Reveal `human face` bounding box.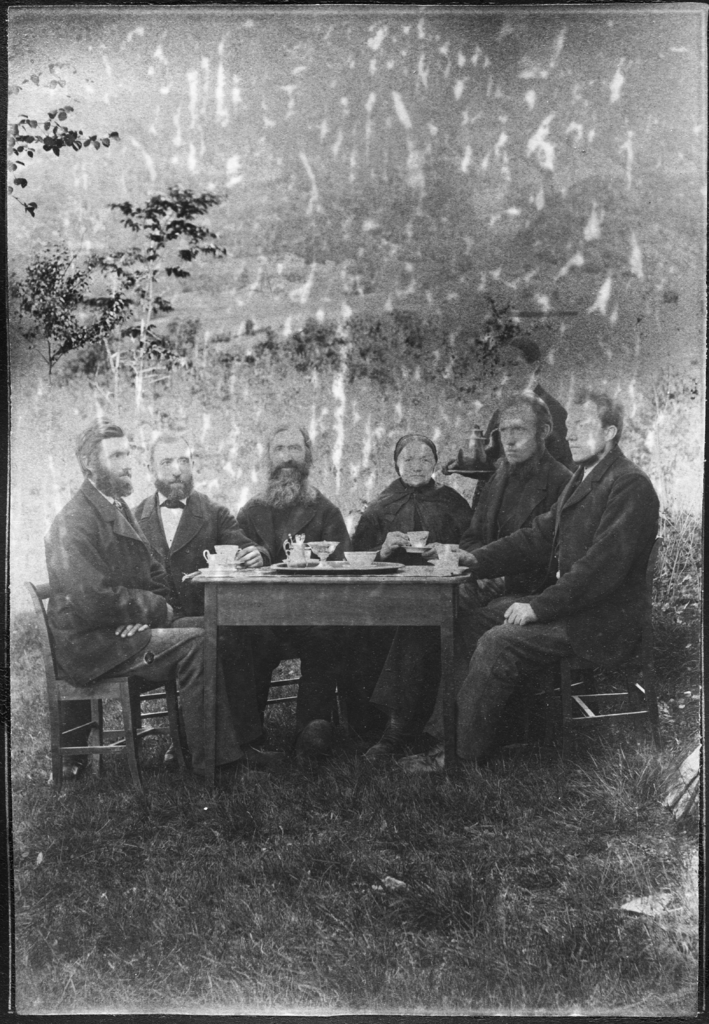
Revealed: [92, 435, 134, 495].
